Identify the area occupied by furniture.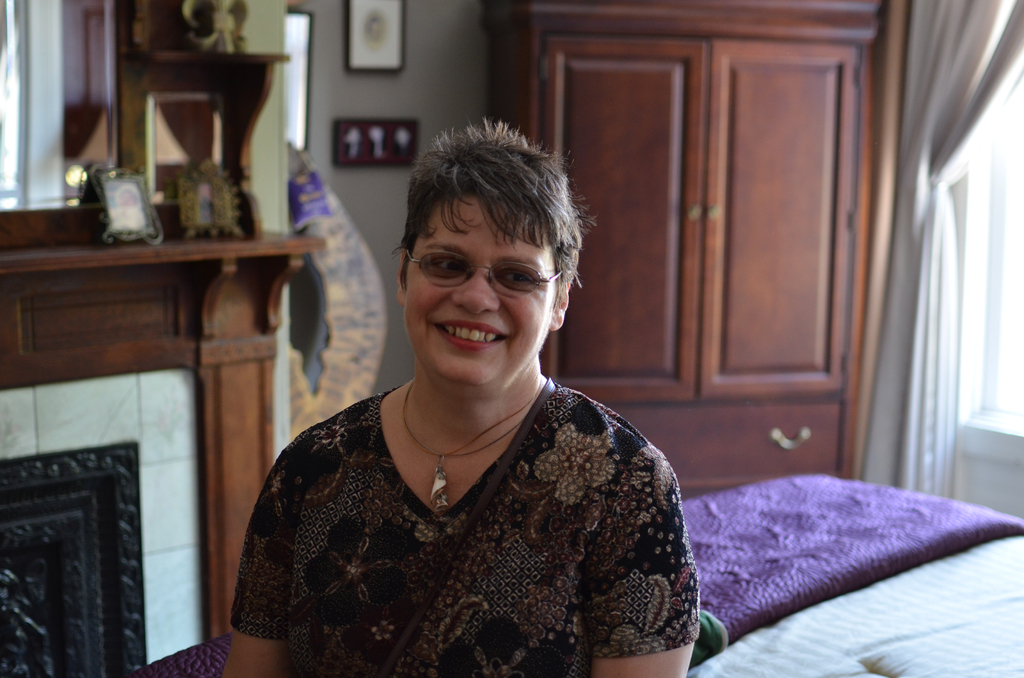
Area: region(0, 0, 332, 677).
